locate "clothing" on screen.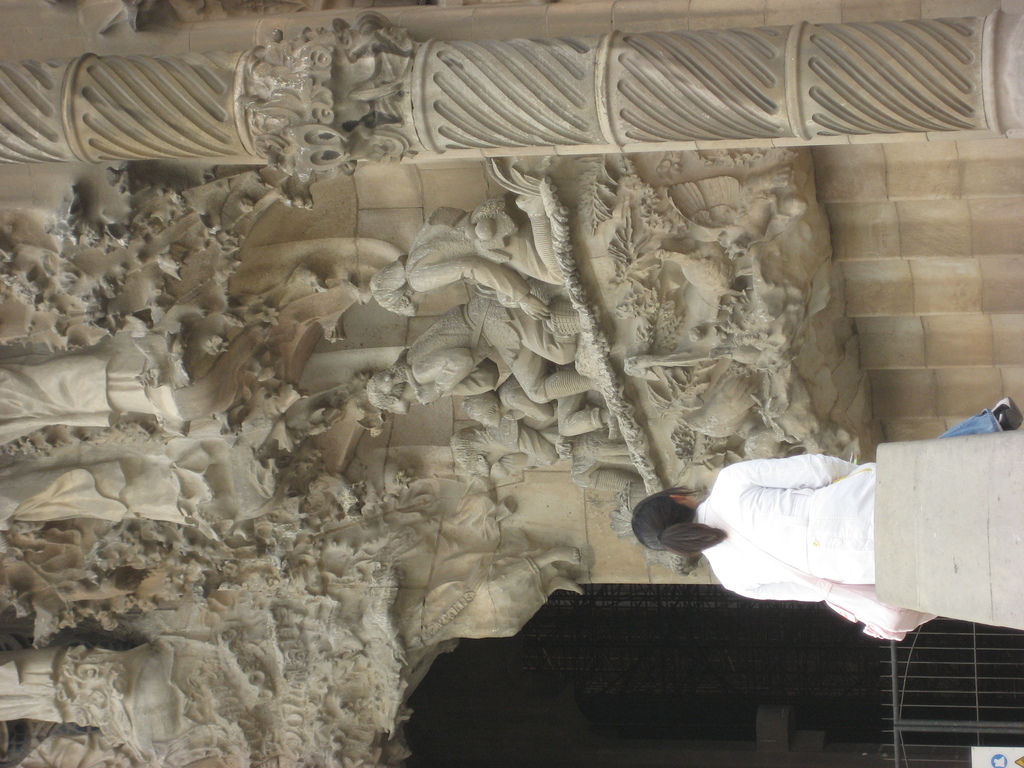
On screen at x1=701, y1=428, x2=1008, y2=602.
